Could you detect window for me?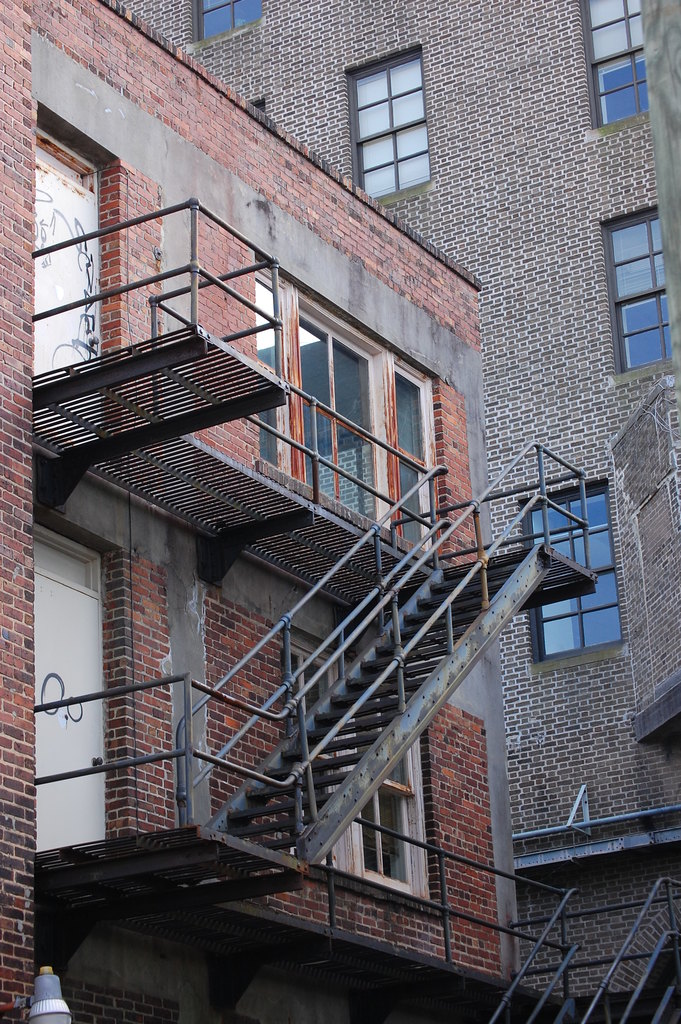
Detection result: bbox=[252, 276, 290, 470].
